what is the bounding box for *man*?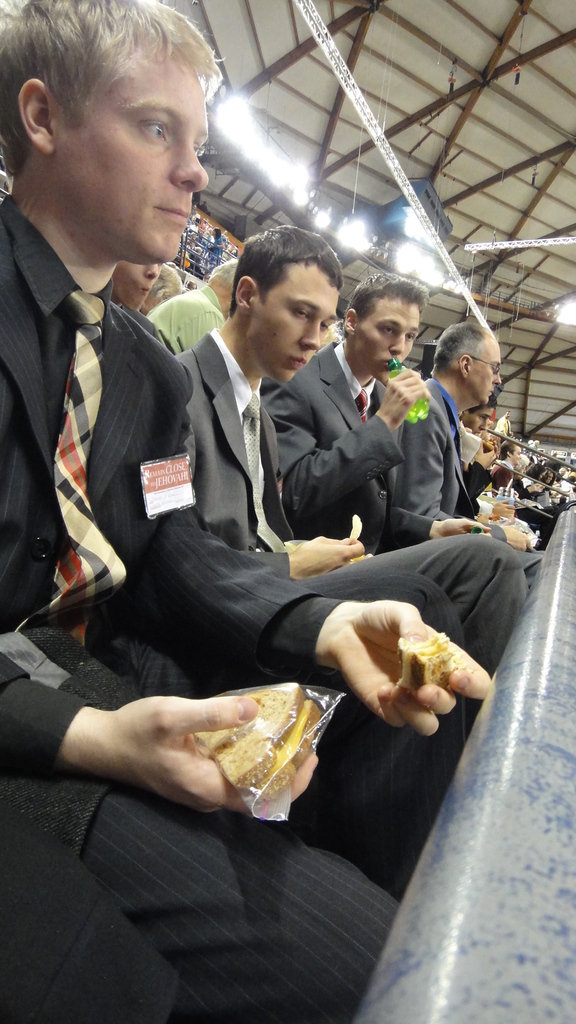
179 222 522 666.
